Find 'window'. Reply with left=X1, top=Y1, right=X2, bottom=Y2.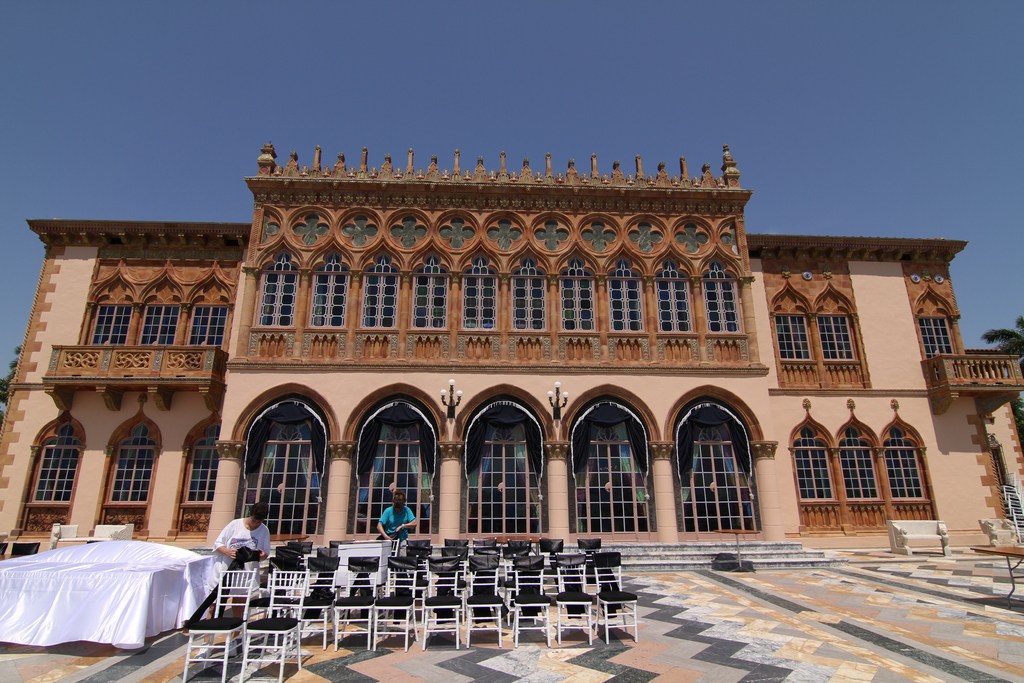
left=463, top=399, right=544, bottom=537.
